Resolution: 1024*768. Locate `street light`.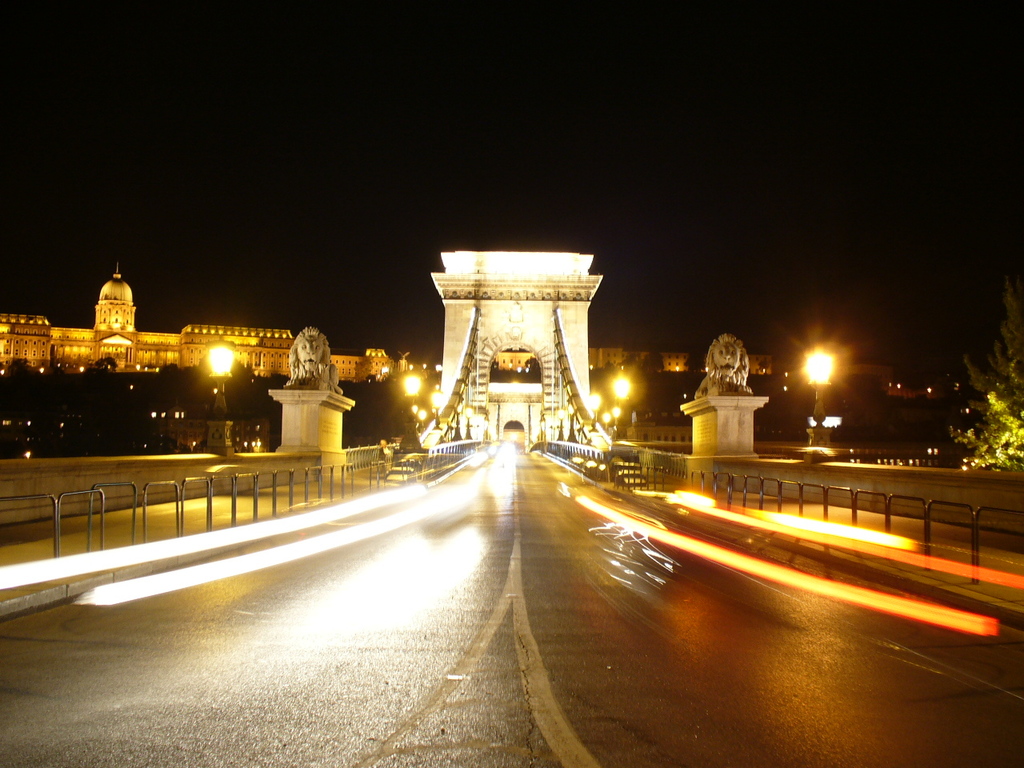
region(208, 341, 242, 453).
